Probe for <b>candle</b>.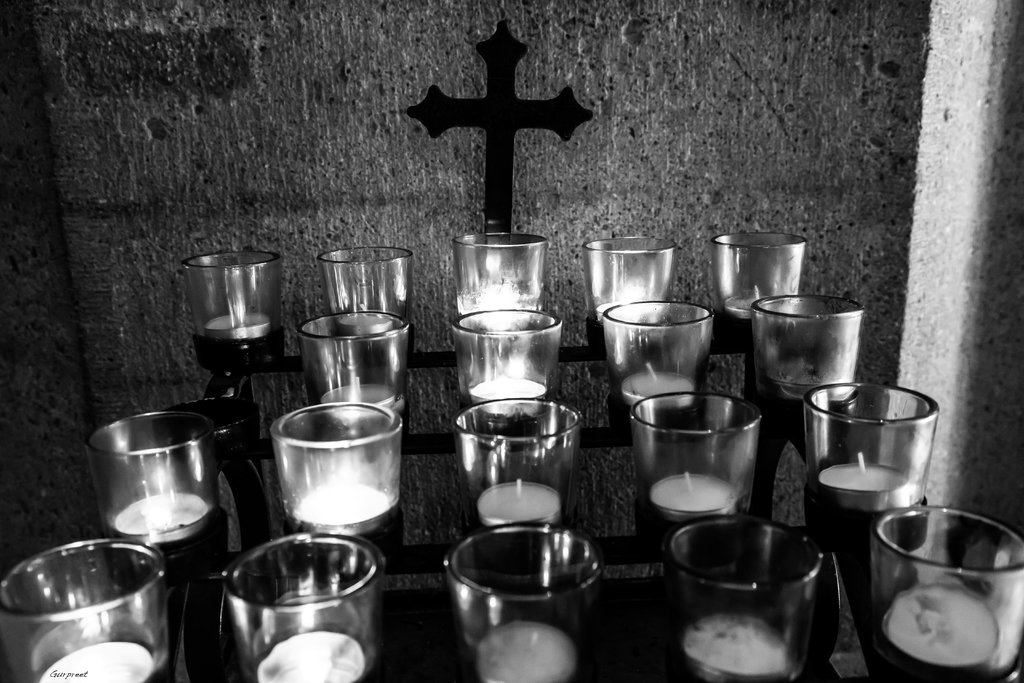
Probe result: <bbox>205, 311, 269, 340</bbox>.
